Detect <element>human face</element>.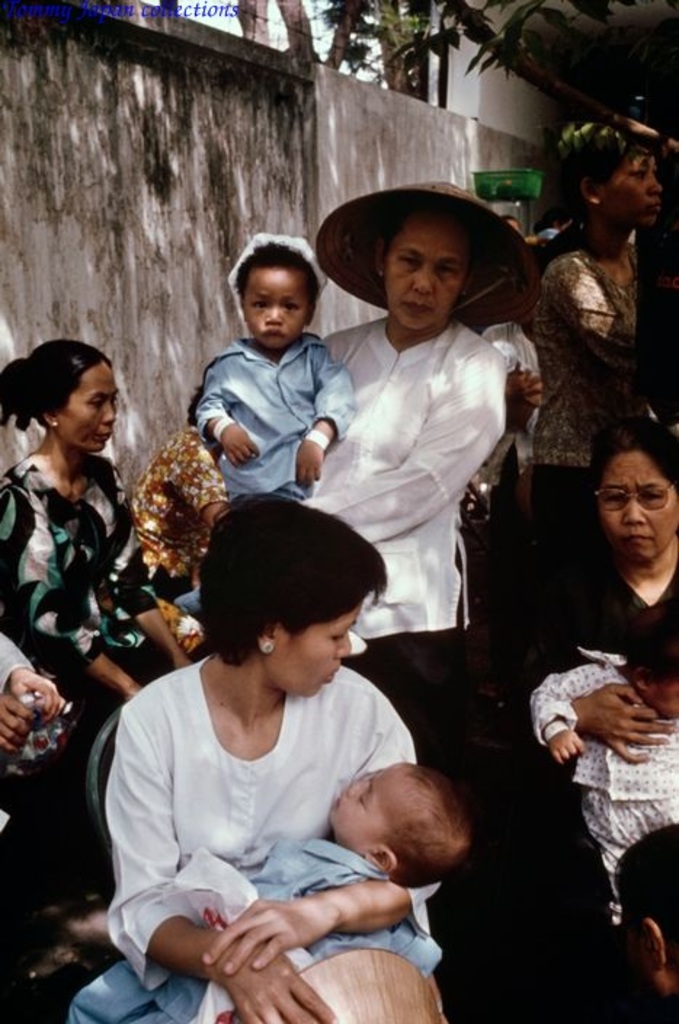
Detected at {"left": 58, "top": 362, "right": 116, "bottom": 461}.
